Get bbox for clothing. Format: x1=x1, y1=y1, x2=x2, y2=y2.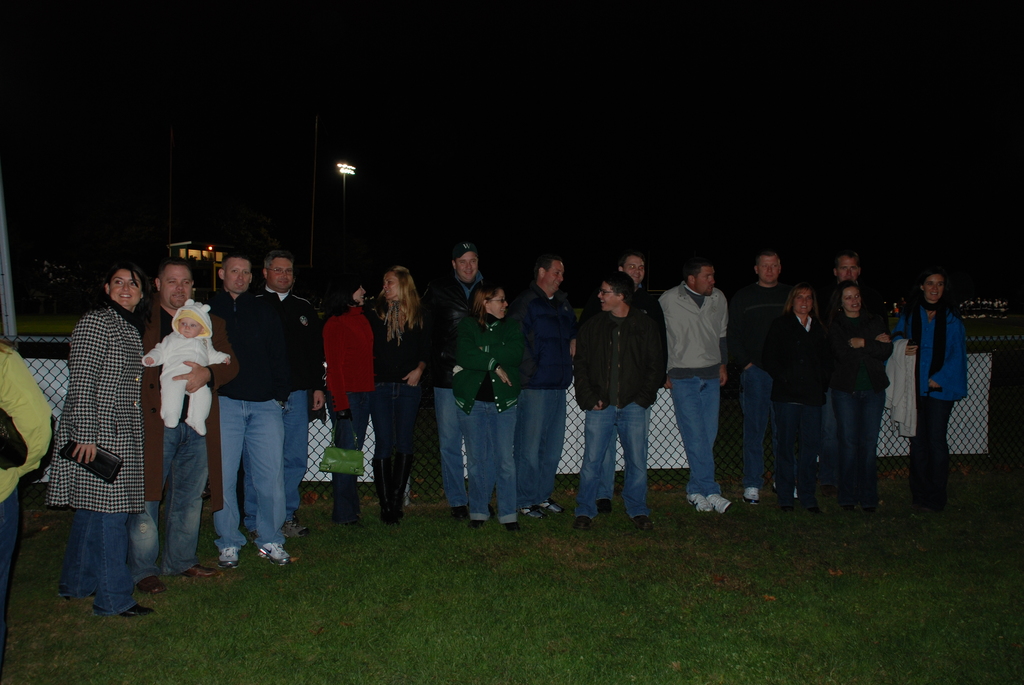
x1=42, y1=255, x2=147, y2=599.
